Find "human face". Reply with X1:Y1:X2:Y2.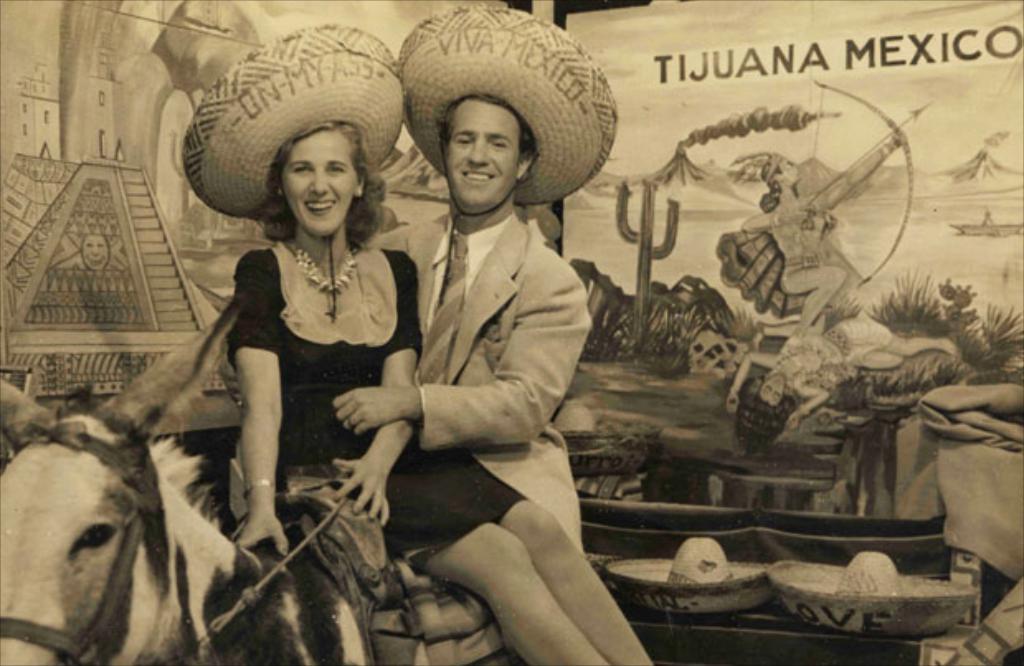
443:94:520:205.
